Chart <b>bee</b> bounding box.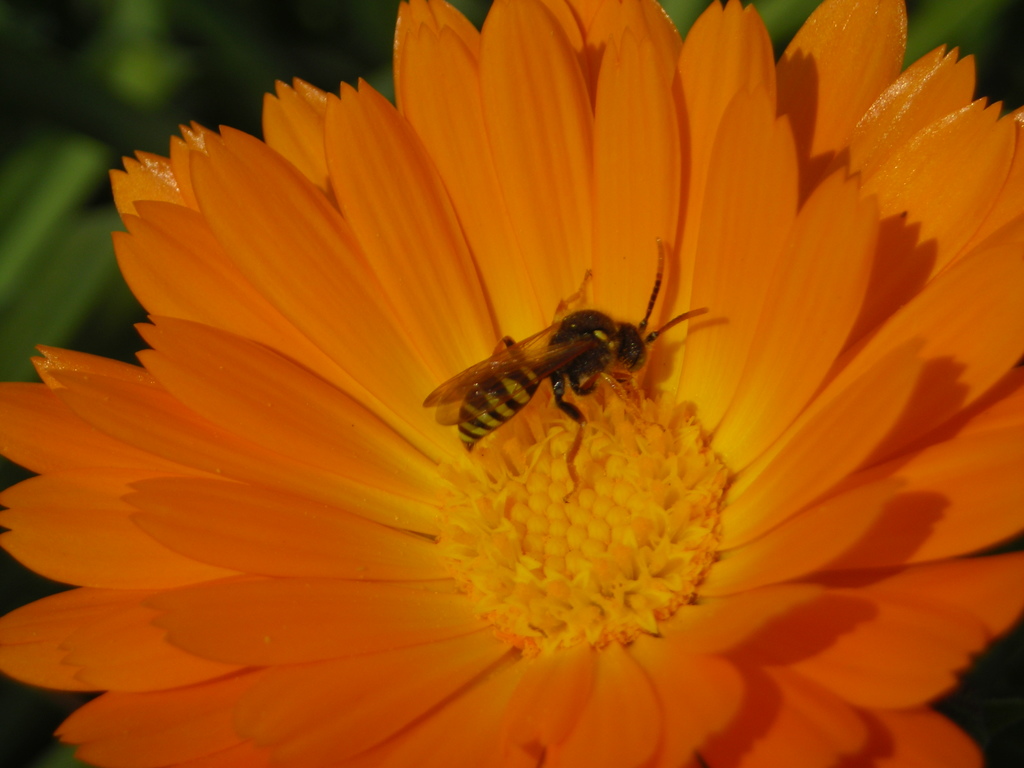
Charted: box=[422, 229, 709, 497].
